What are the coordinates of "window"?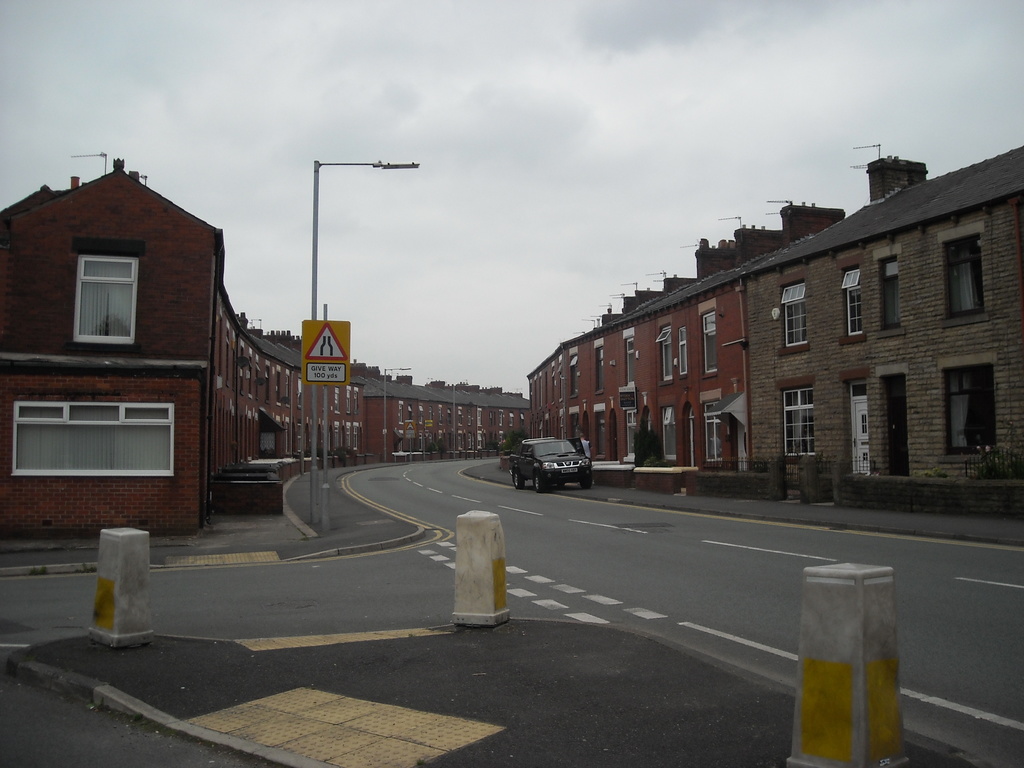
936:219:990:323.
